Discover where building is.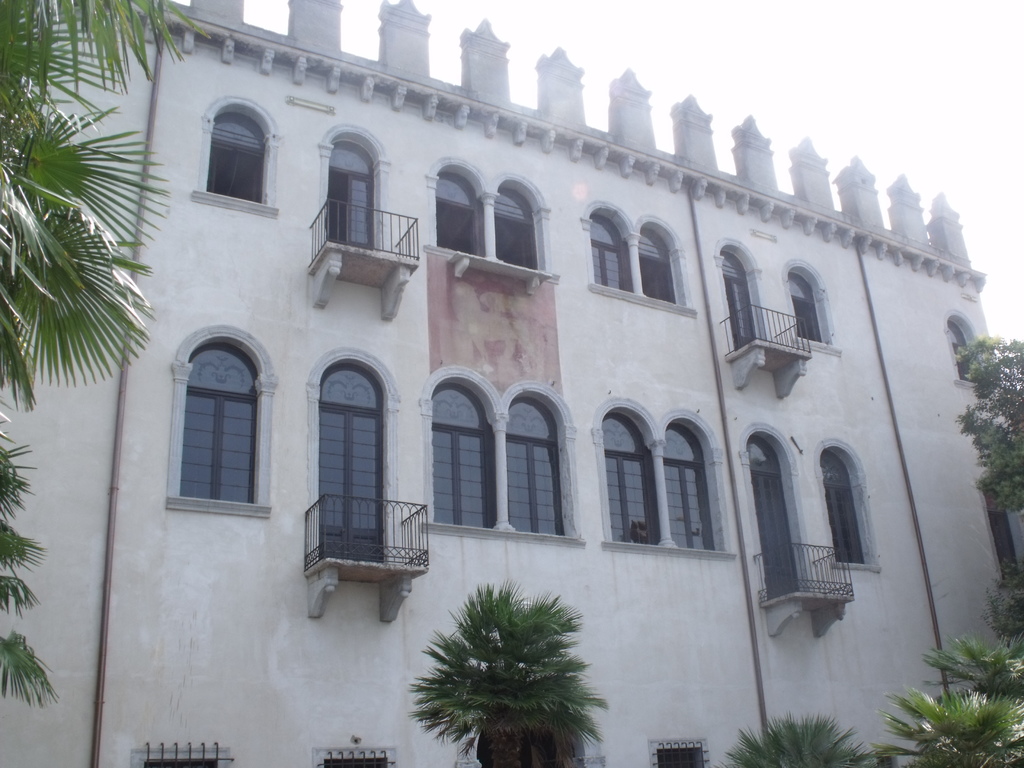
Discovered at crop(0, 0, 1023, 767).
